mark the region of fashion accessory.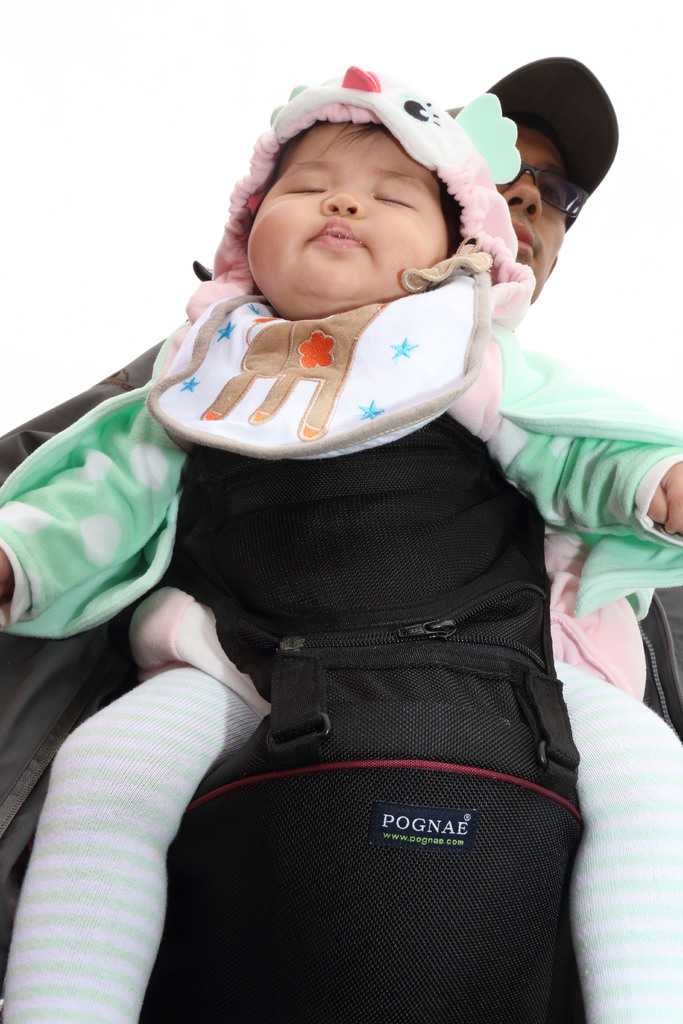
Region: rect(493, 162, 588, 220).
